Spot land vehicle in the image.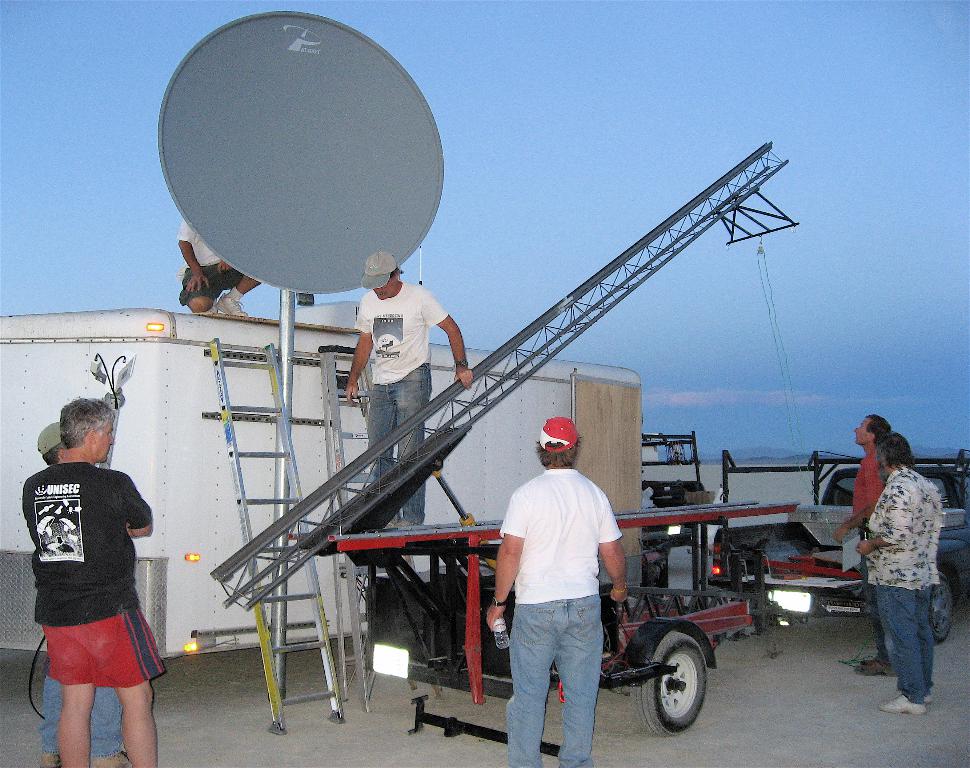
land vehicle found at (322, 495, 966, 764).
